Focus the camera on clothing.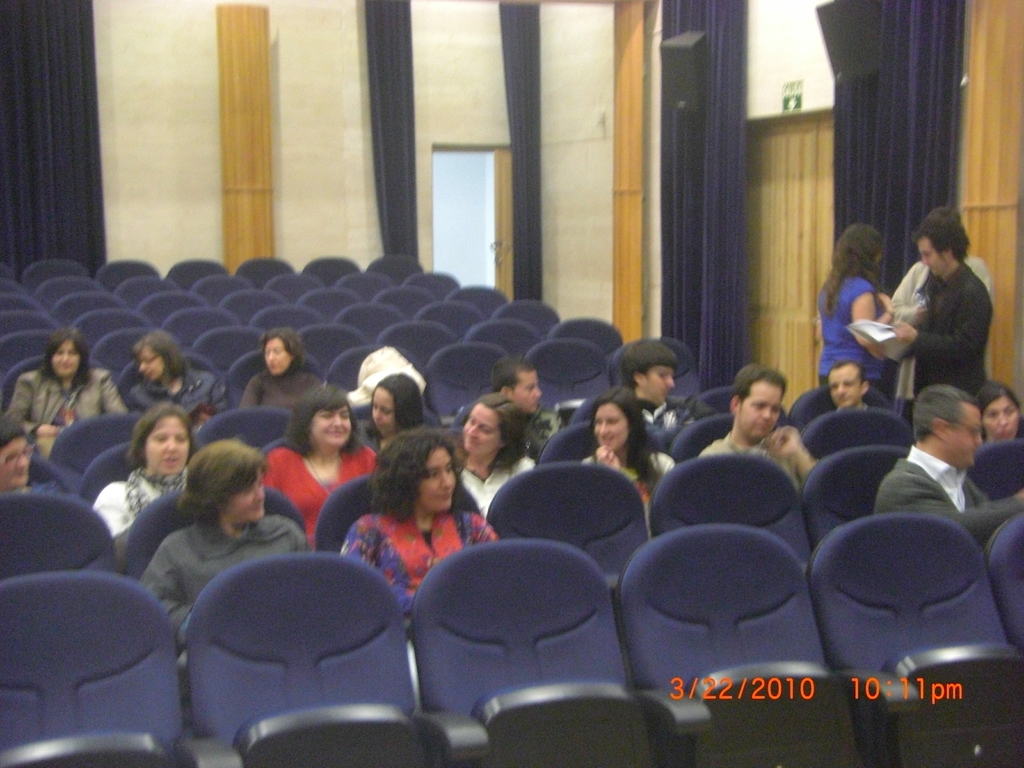
Focus region: <box>0,368,132,438</box>.
